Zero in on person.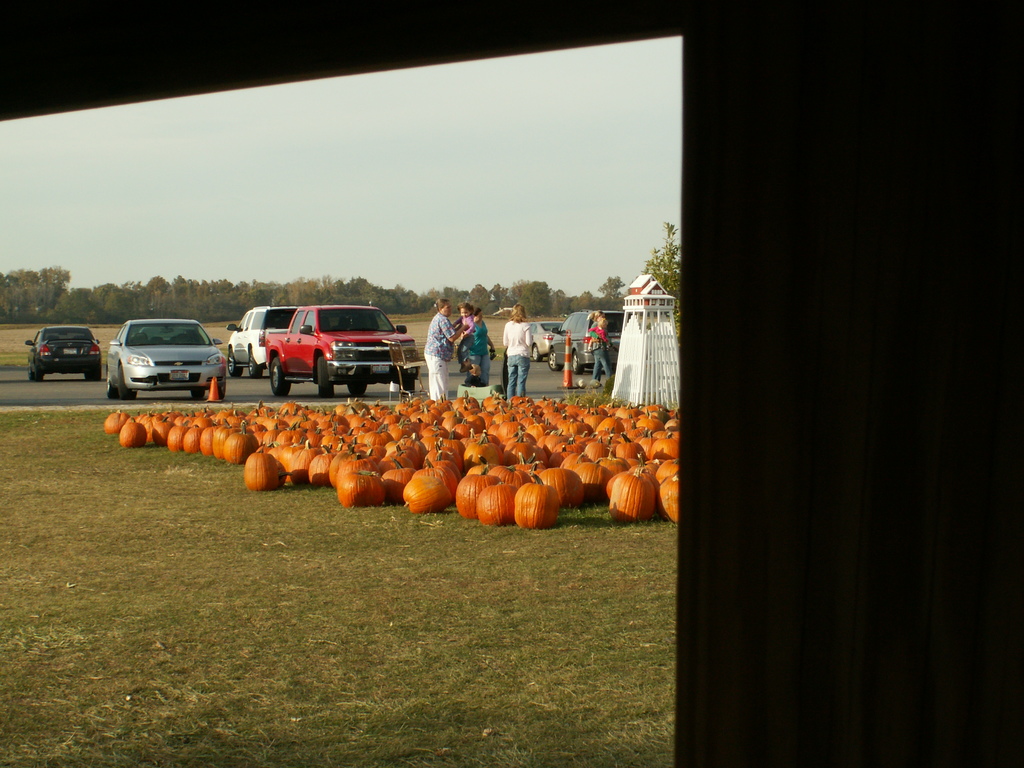
Zeroed in: locate(591, 317, 608, 355).
